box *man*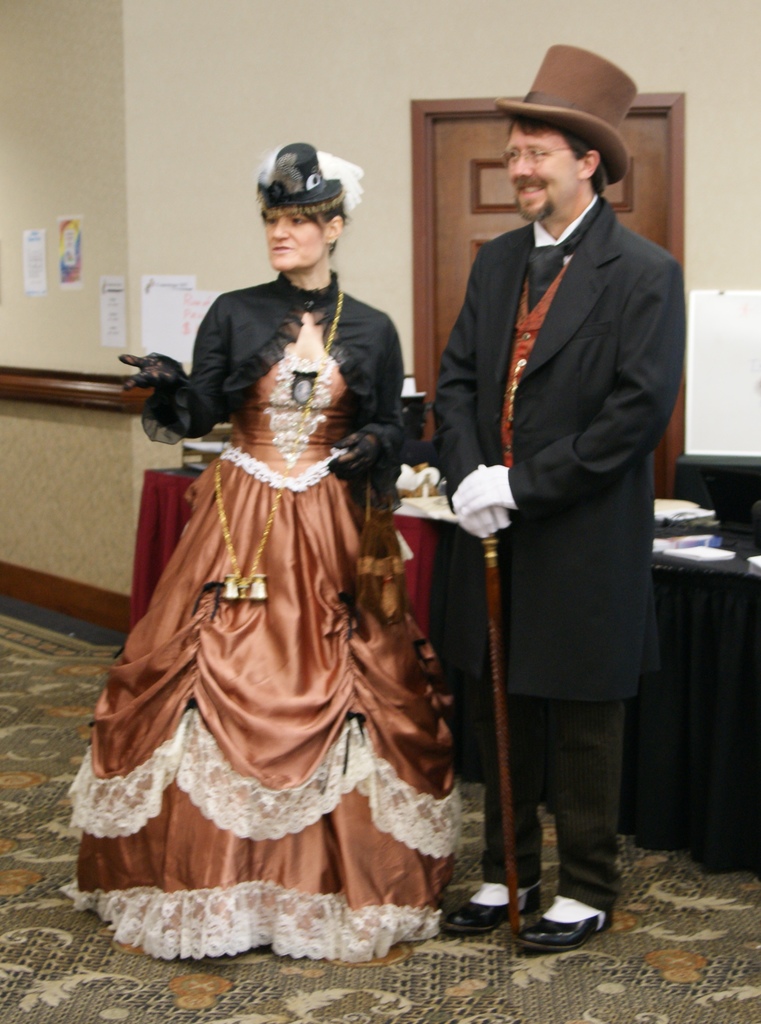
crop(421, 35, 696, 940)
